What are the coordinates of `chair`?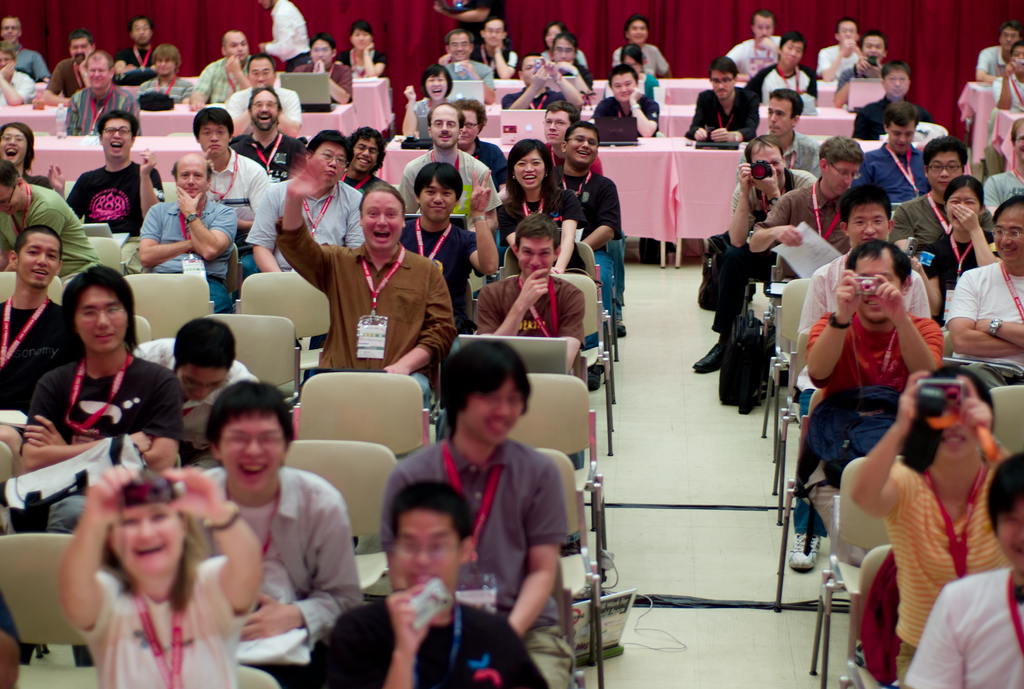
left=501, top=270, right=611, bottom=373.
